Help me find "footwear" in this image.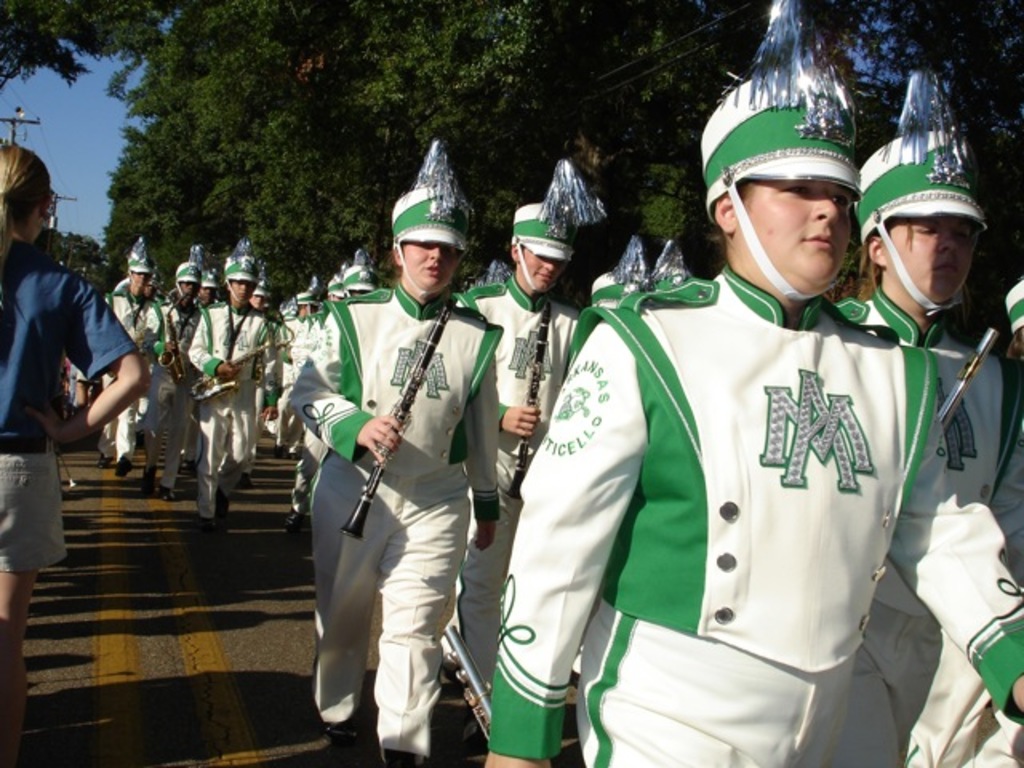
Found it: region(320, 707, 357, 739).
